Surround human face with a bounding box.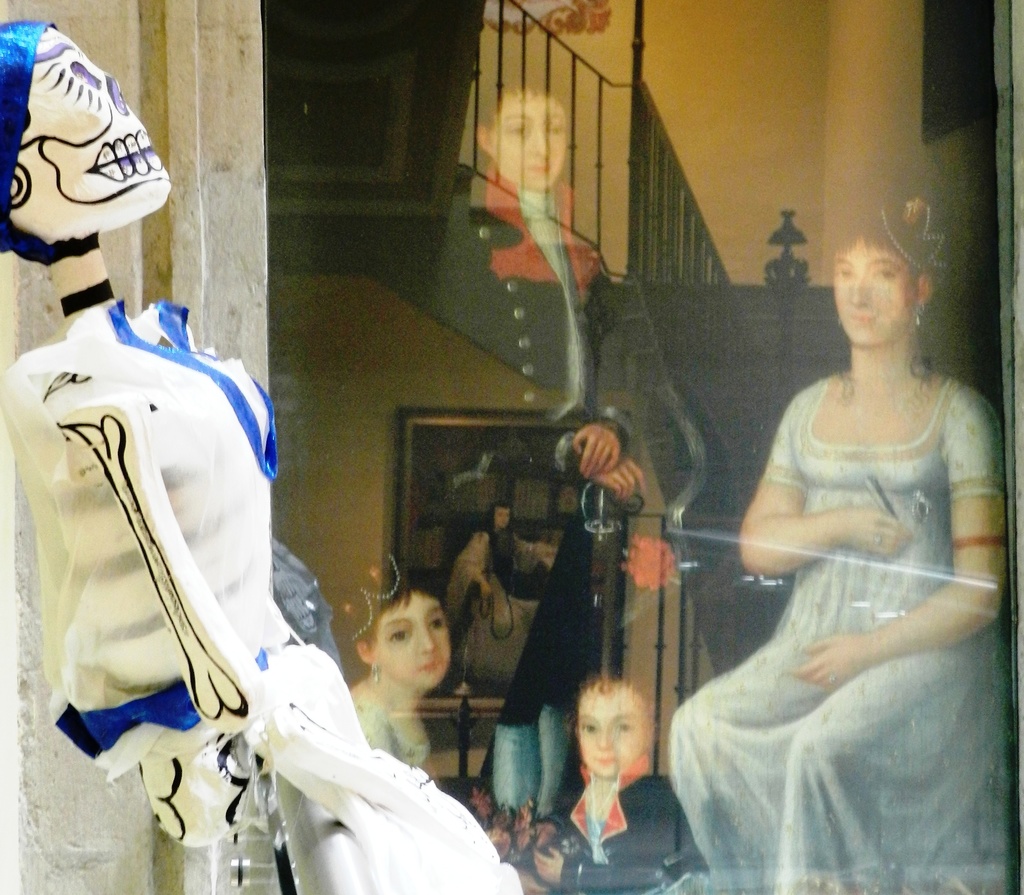
BBox(579, 693, 648, 771).
